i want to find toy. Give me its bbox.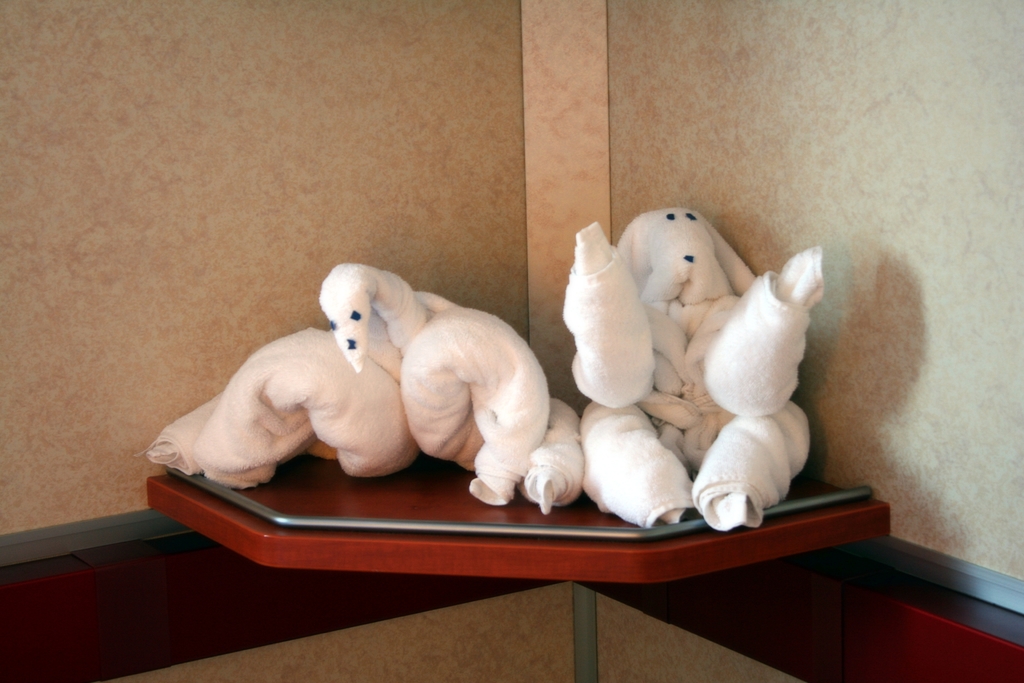
box=[317, 261, 591, 519].
